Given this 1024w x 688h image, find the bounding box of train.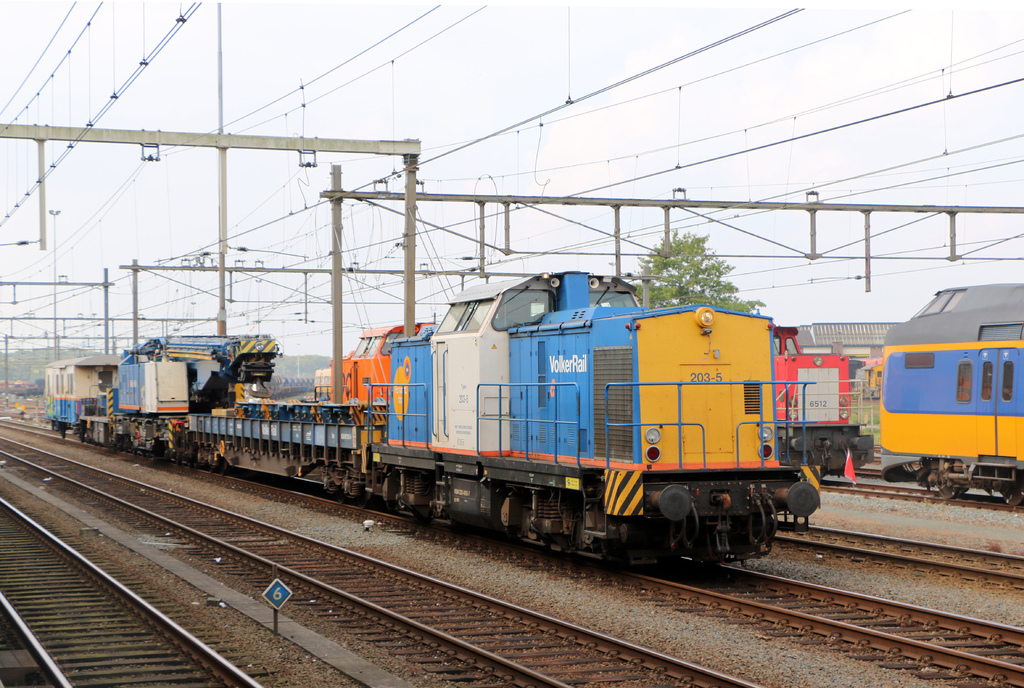
pyautogui.locateOnScreen(44, 269, 817, 575).
